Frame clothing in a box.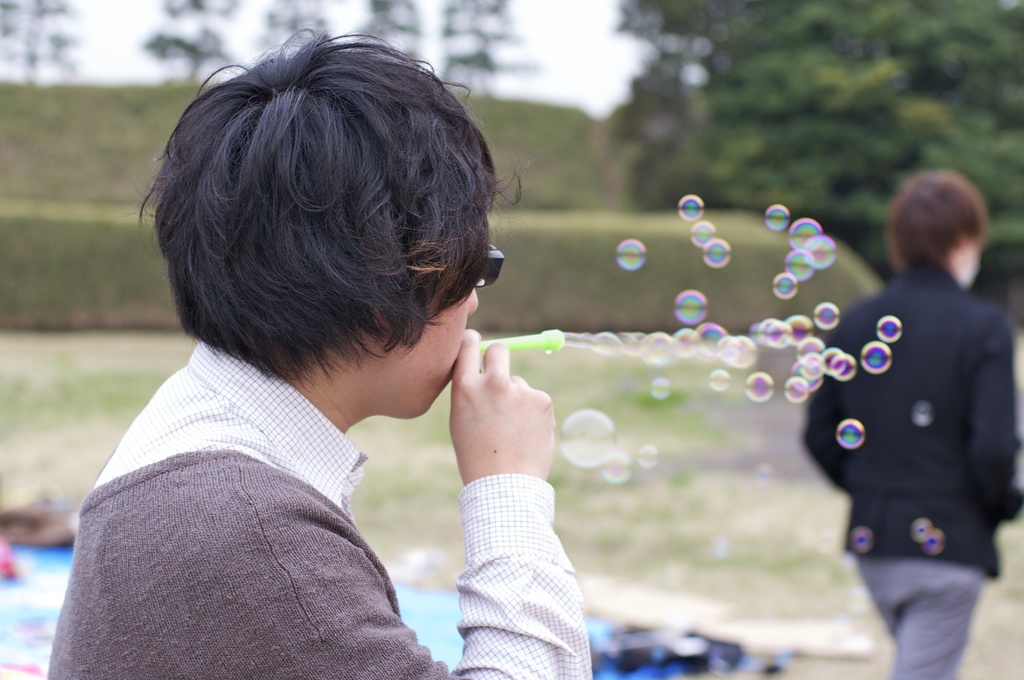
47:339:591:679.
